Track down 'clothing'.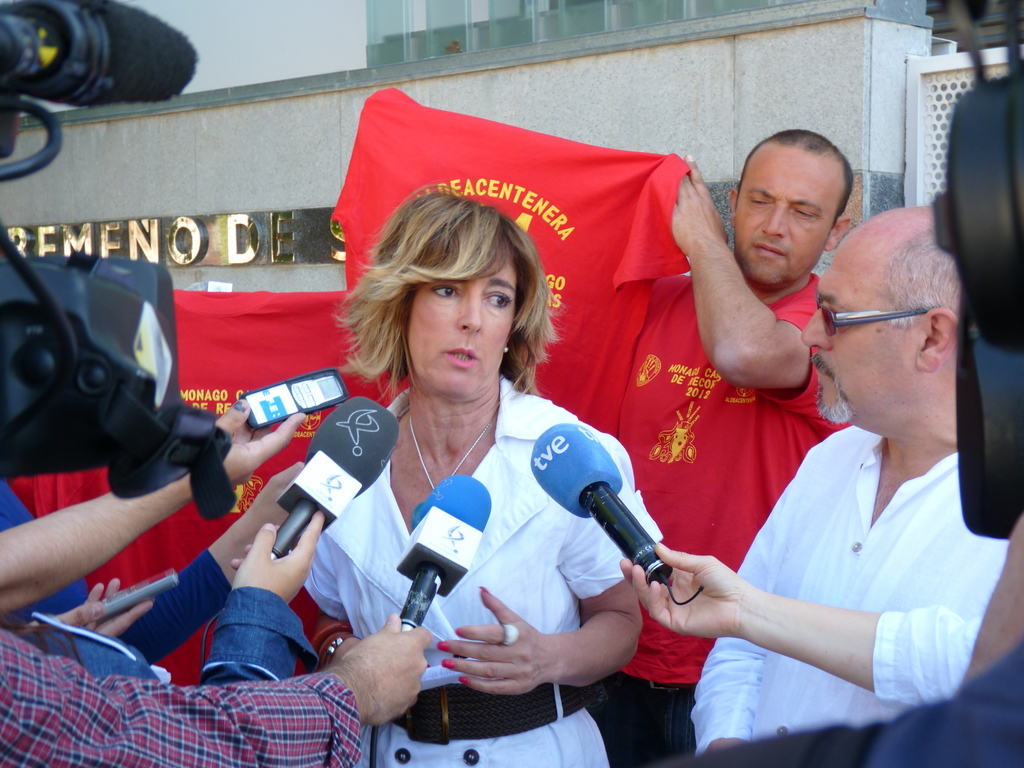
Tracked to {"left": 691, "top": 420, "right": 1012, "bottom": 762}.
